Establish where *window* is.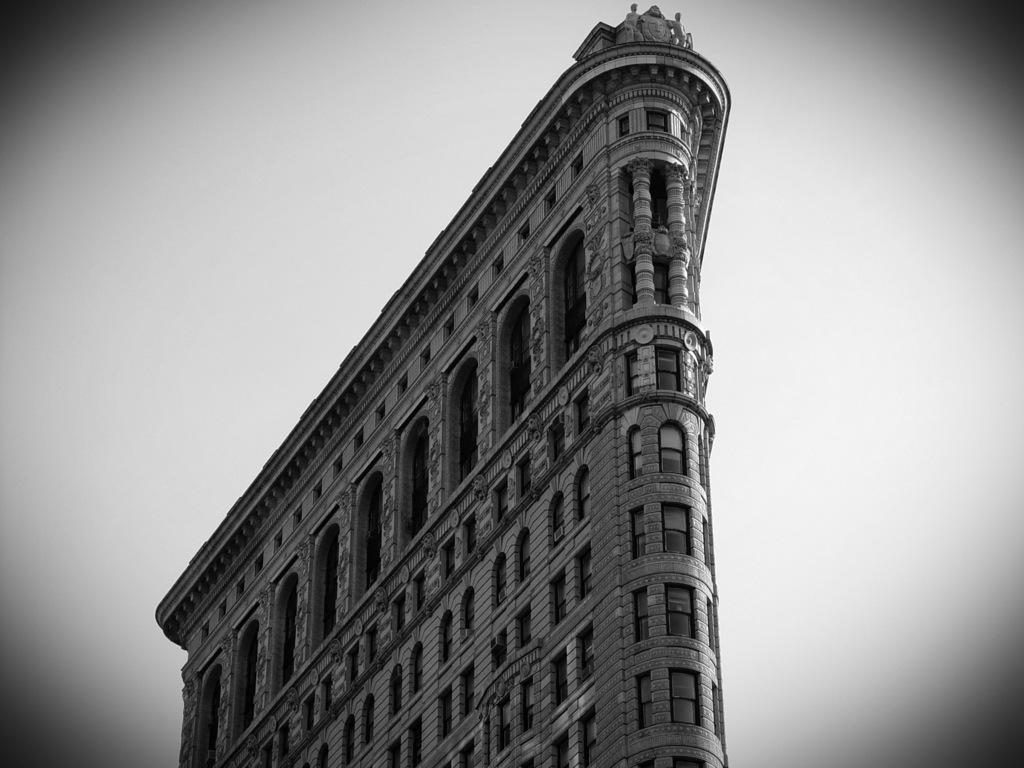
Established at crop(416, 342, 432, 375).
